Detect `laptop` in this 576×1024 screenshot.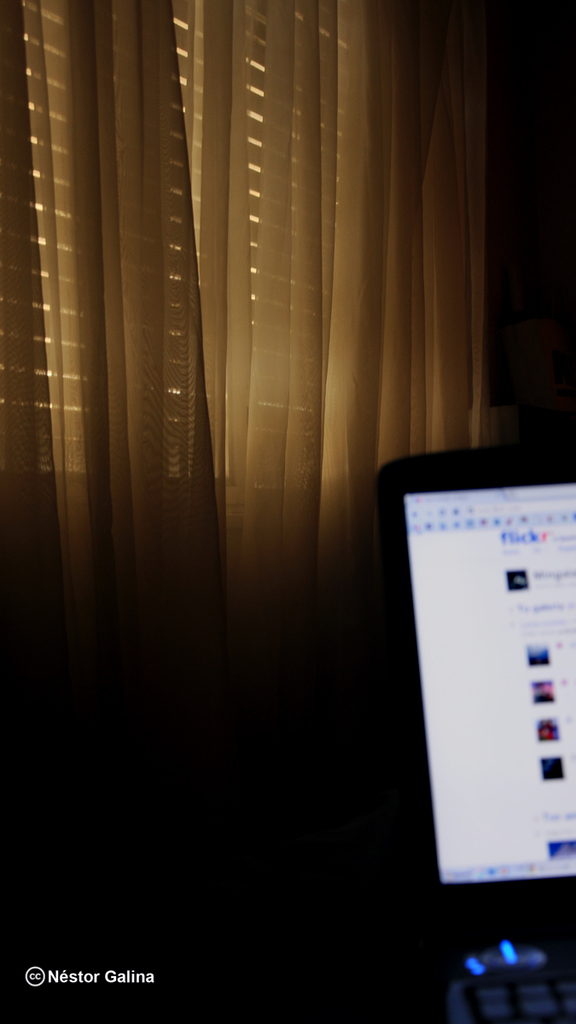
Detection: {"left": 369, "top": 447, "right": 572, "bottom": 958}.
